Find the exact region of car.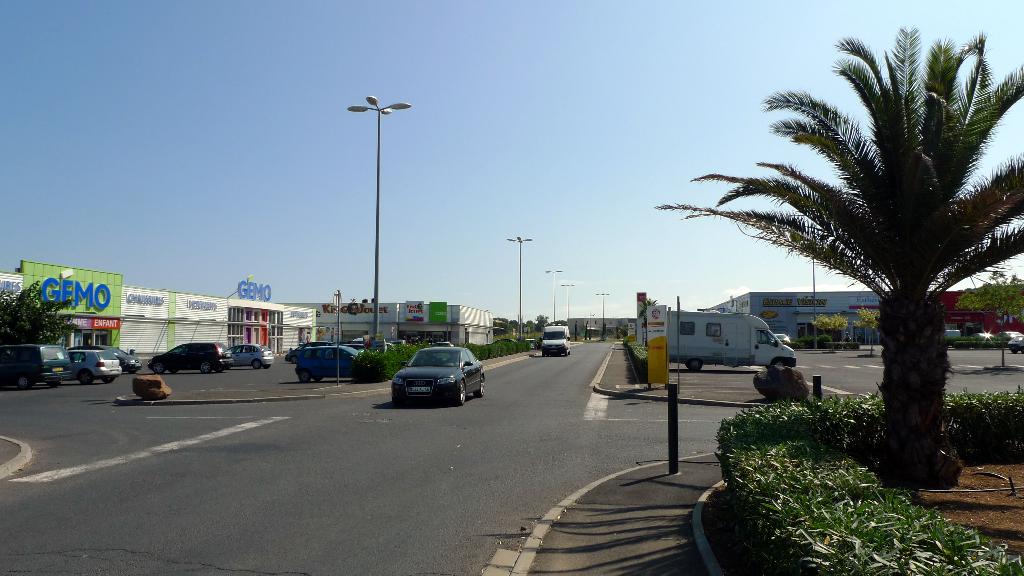
Exact region: {"x1": 383, "y1": 339, "x2": 479, "y2": 407}.
